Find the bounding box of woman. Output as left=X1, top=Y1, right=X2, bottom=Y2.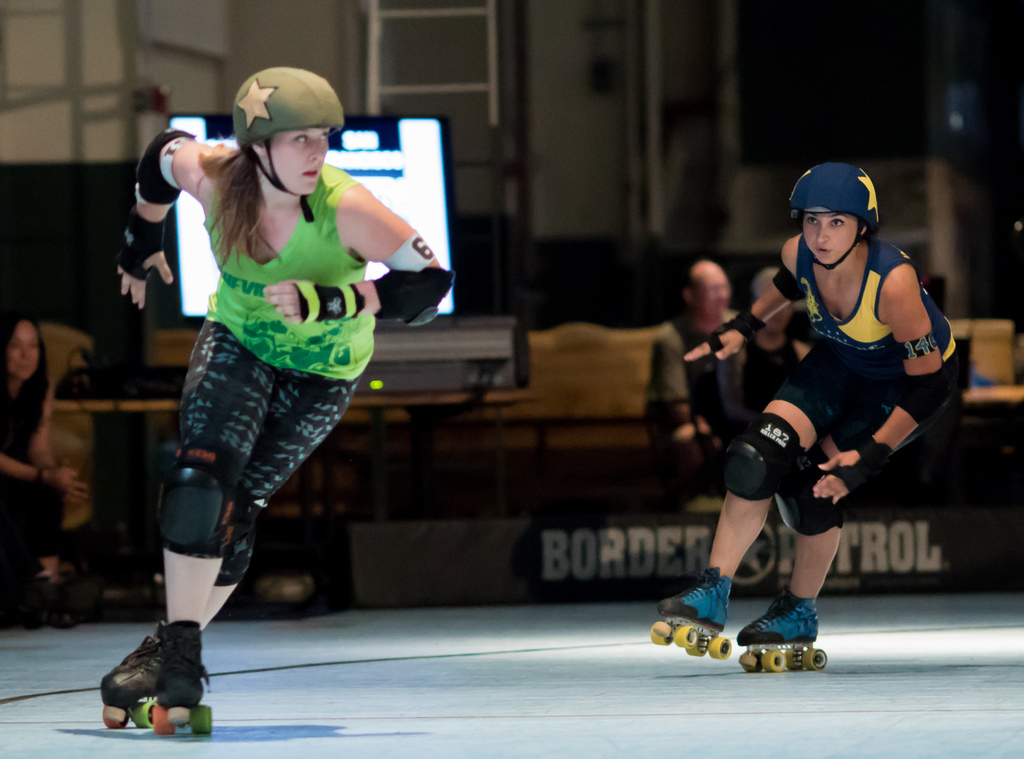
left=0, top=307, right=95, bottom=630.
